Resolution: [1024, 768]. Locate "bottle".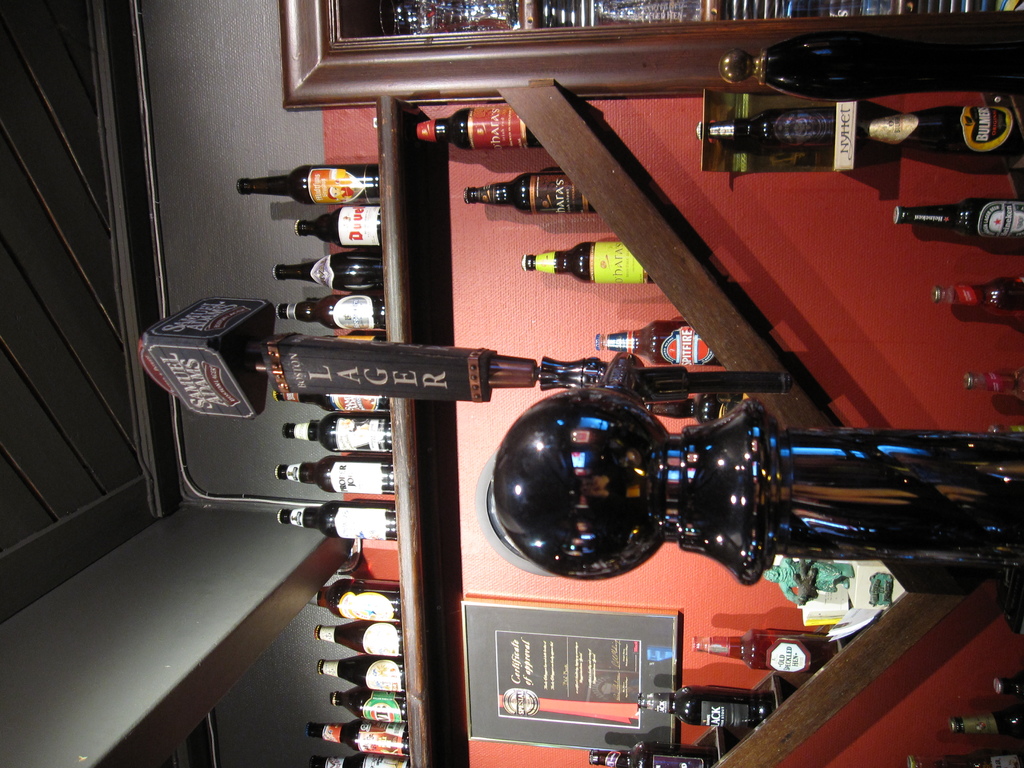
294 205 388 249.
